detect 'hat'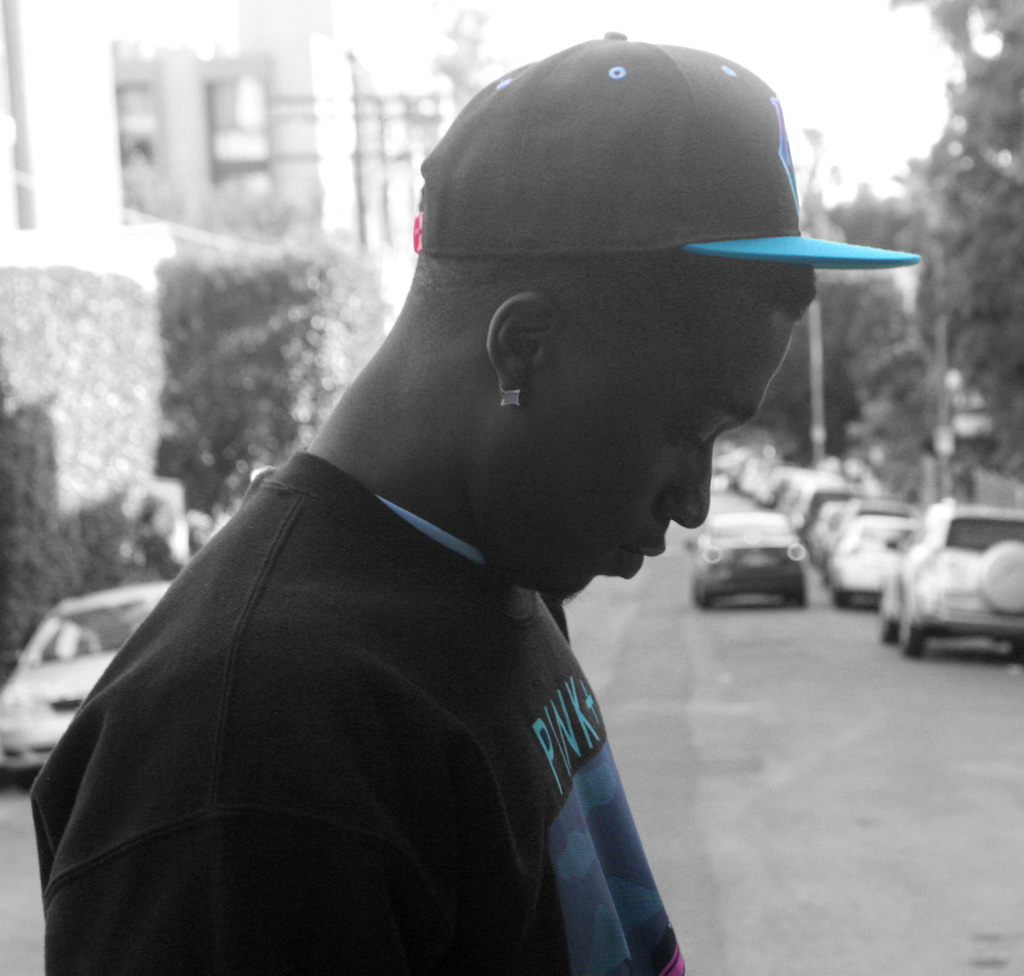
Rect(415, 31, 920, 266)
